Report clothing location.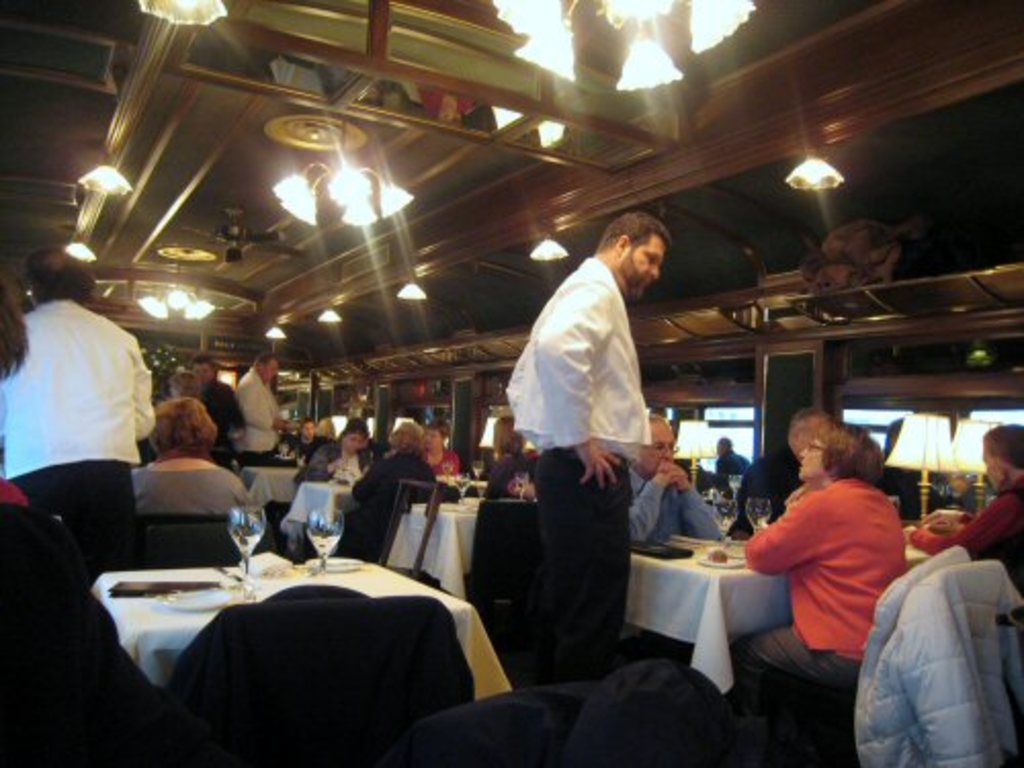
Report: bbox=(709, 446, 754, 494).
